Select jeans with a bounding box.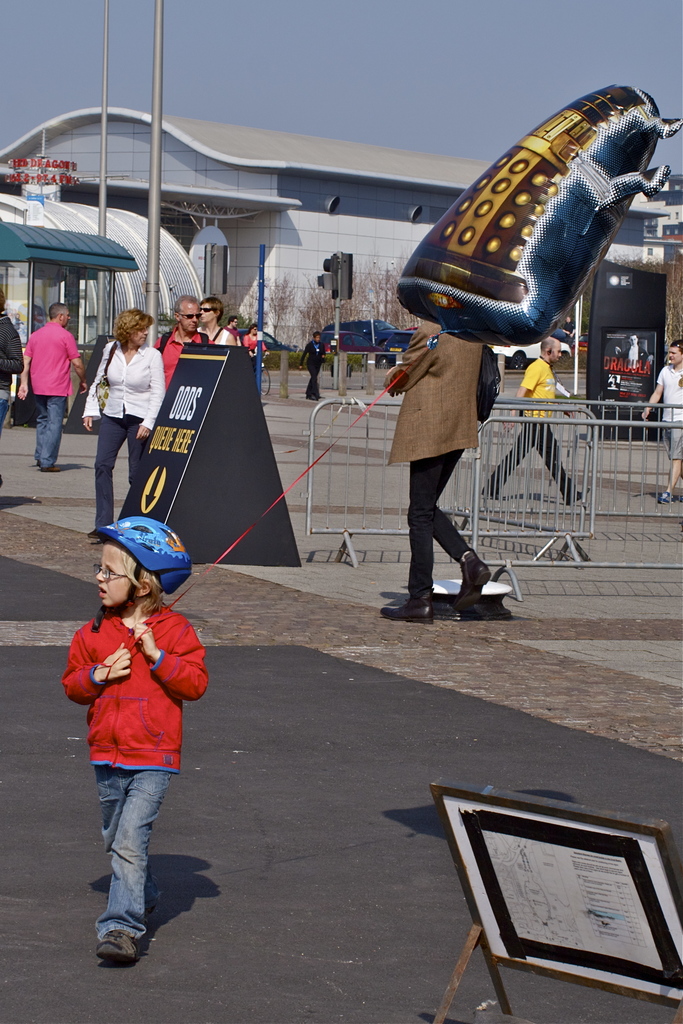
bbox=(31, 396, 66, 476).
